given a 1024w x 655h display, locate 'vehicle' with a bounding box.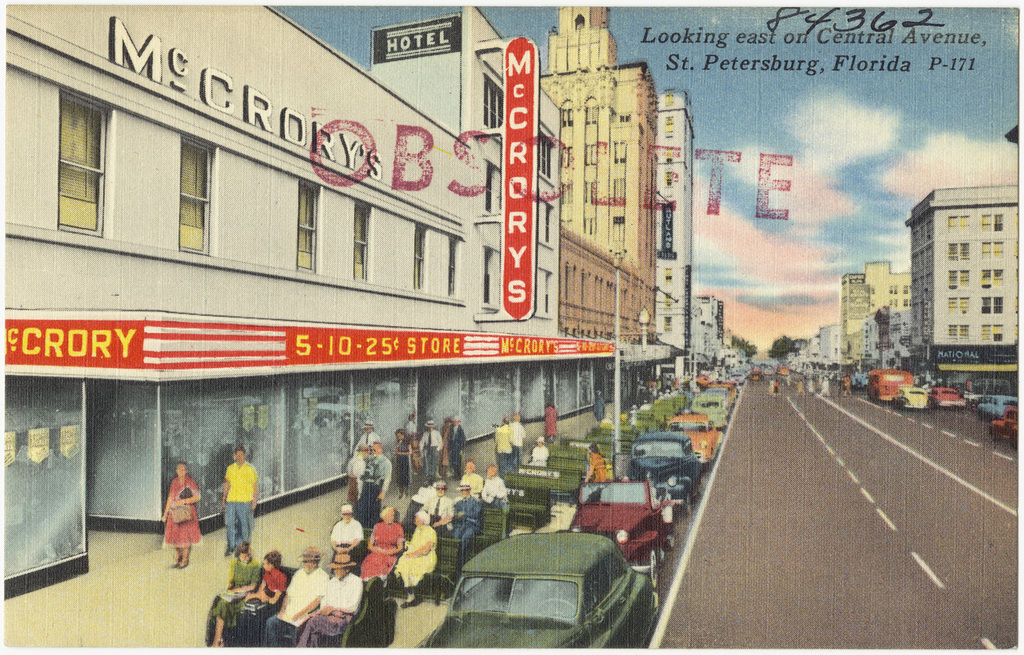
Located: 975, 393, 1022, 423.
